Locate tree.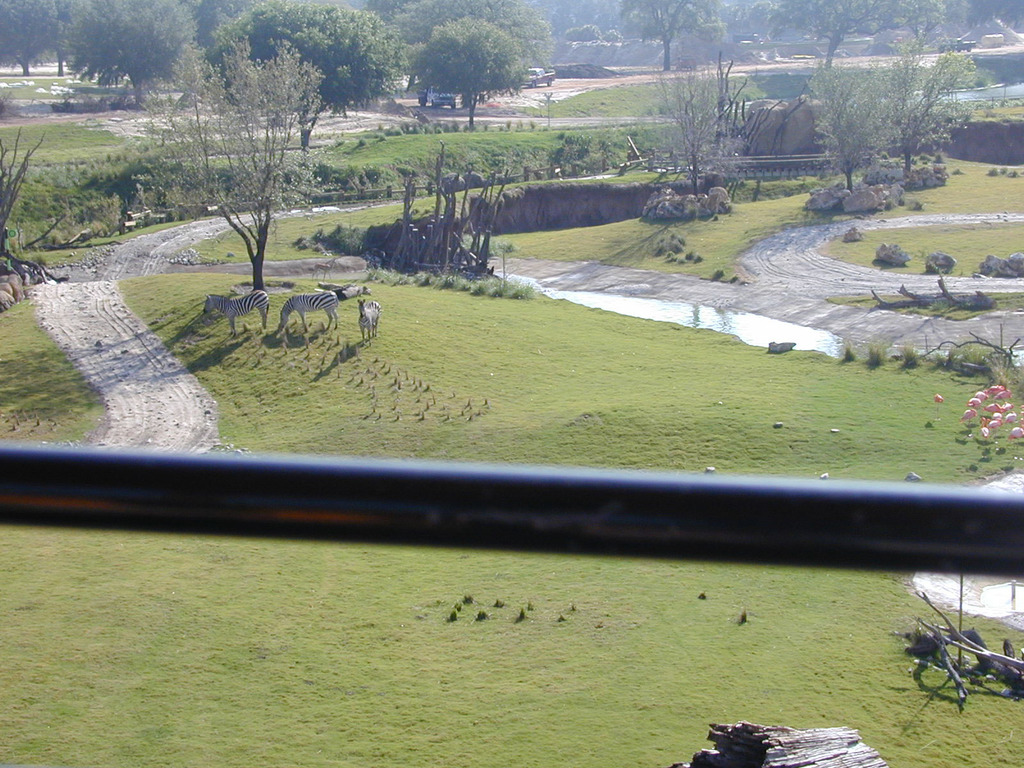
Bounding box: crop(801, 51, 911, 204).
